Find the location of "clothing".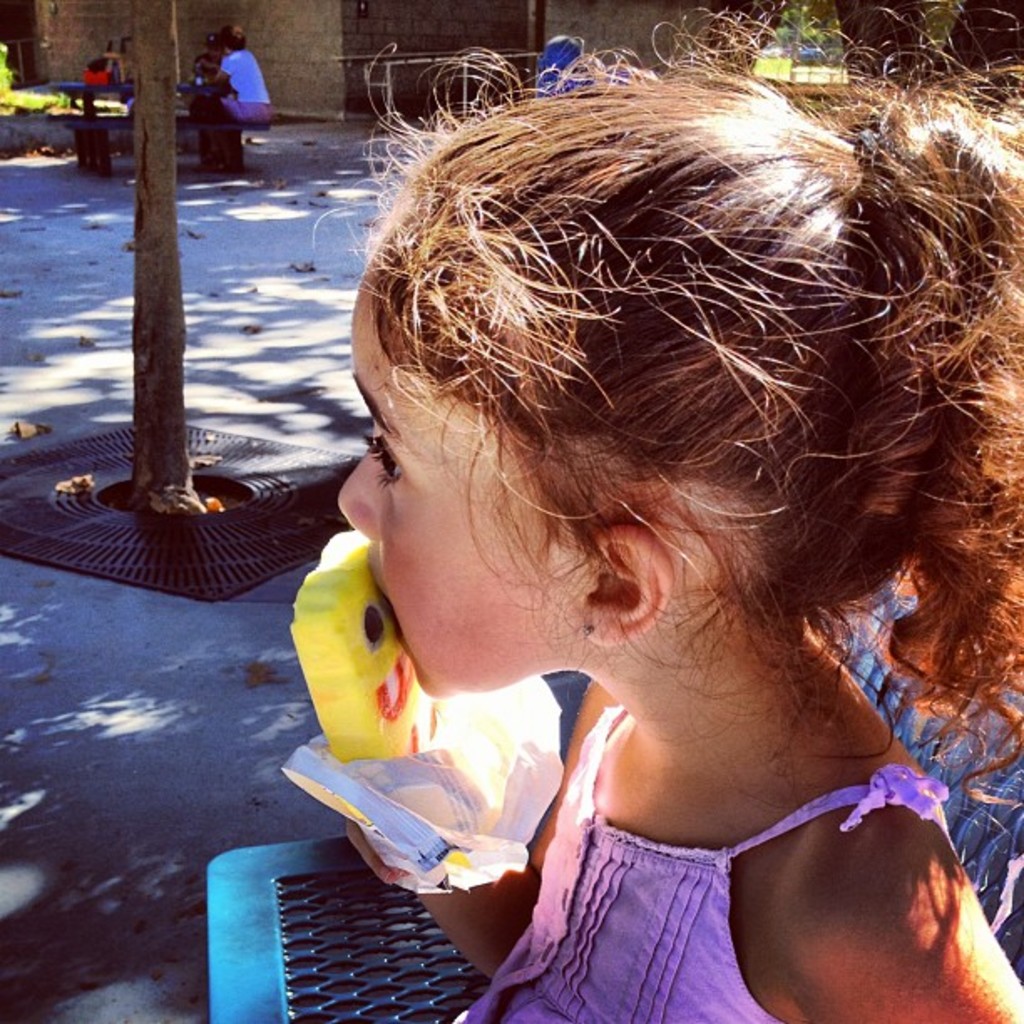
Location: bbox=(387, 669, 1023, 997).
